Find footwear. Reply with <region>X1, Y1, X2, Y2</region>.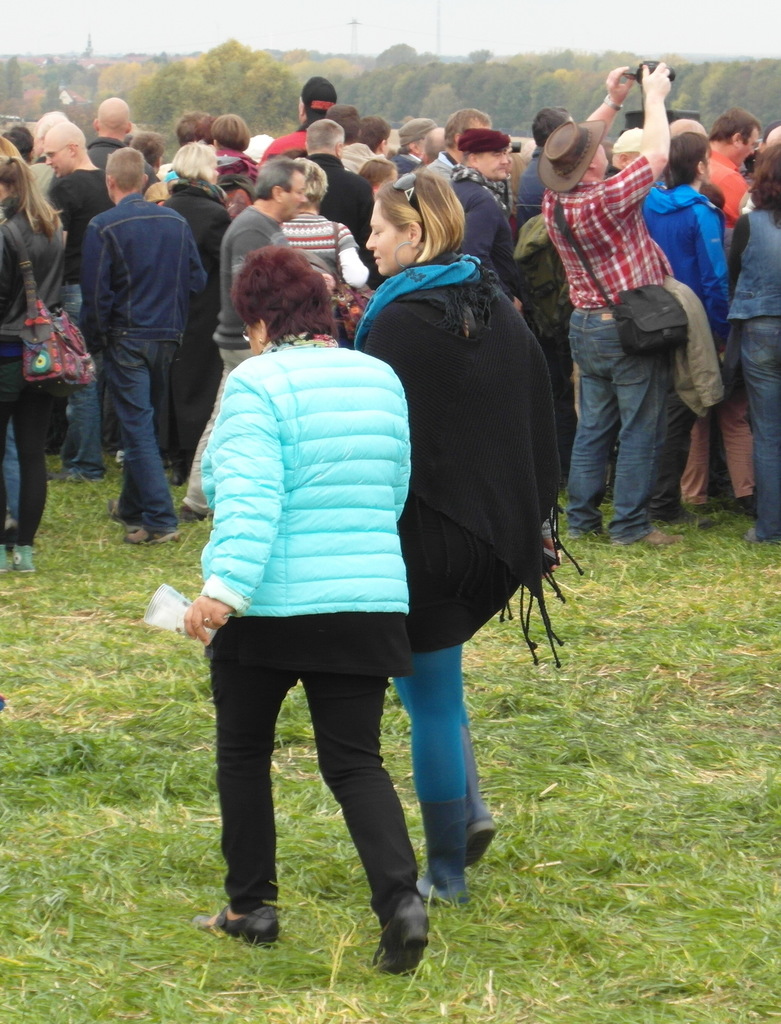
<region>641, 530, 680, 547</region>.
